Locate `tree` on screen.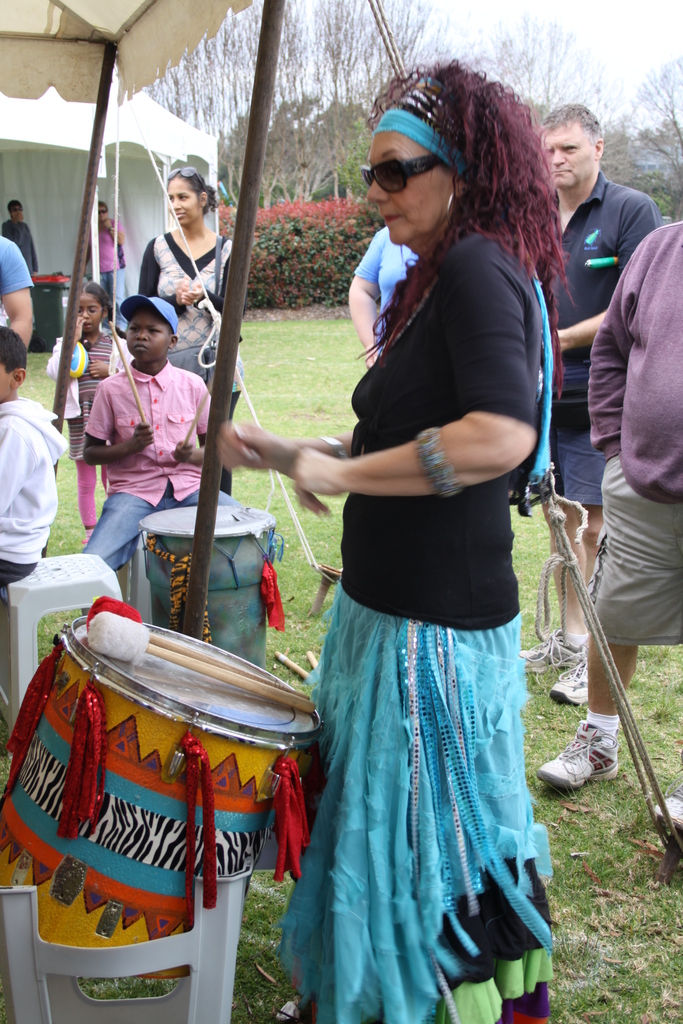
On screen at <bbox>612, 43, 682, 225</bbox>.
